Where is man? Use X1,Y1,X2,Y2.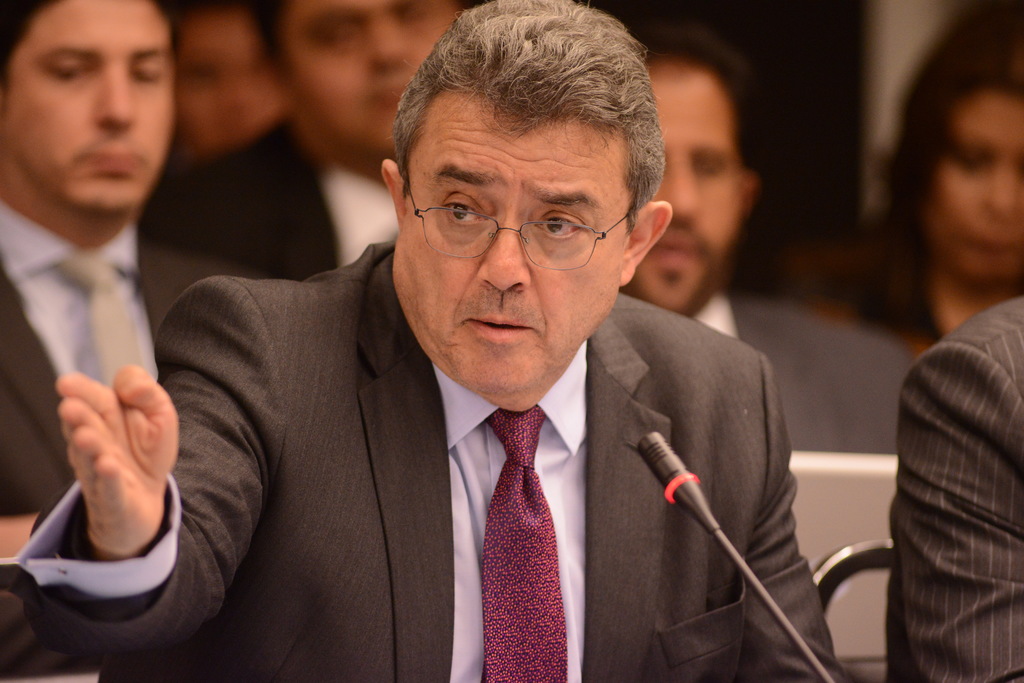
601,25,924,446.
